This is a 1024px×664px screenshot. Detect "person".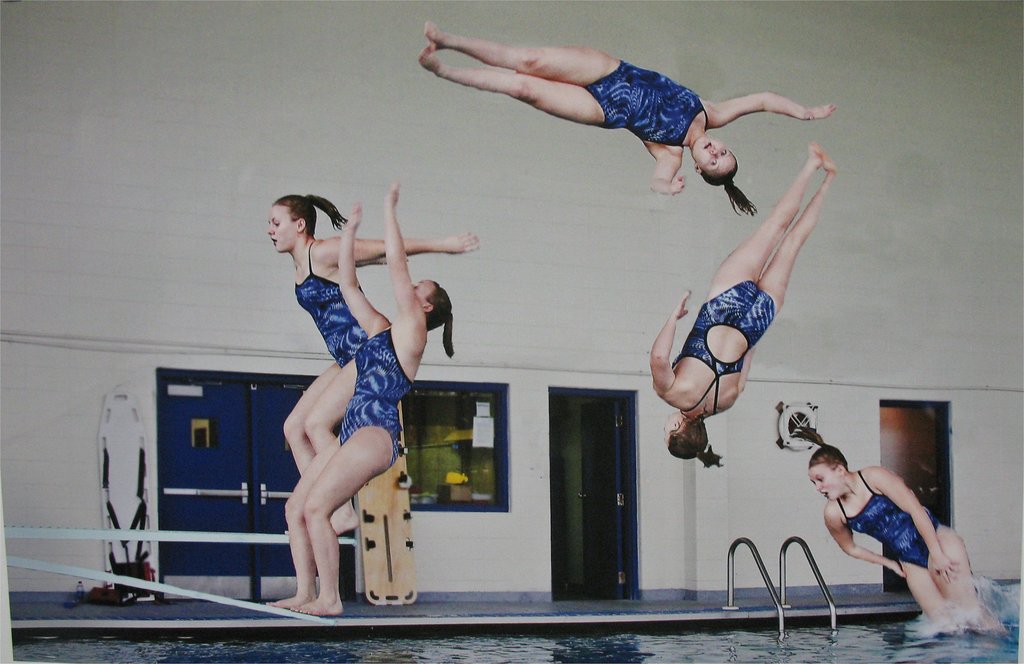
(left=269, top=190, right=483, bottom=540).
